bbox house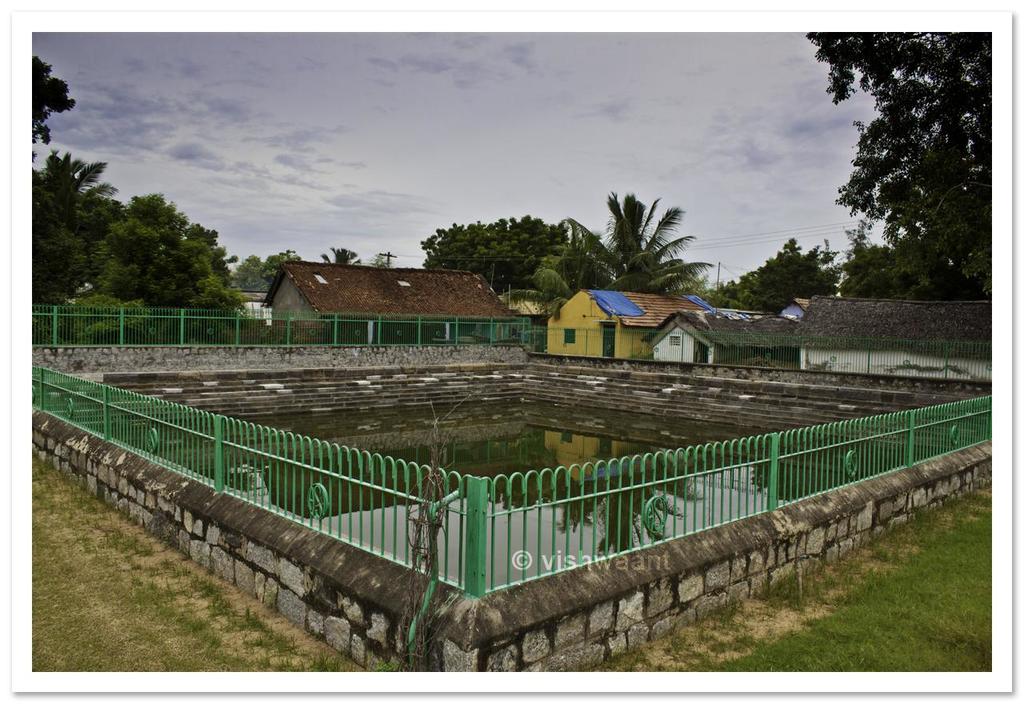
[x1=782, y1=295, x2=805, y2=316]
